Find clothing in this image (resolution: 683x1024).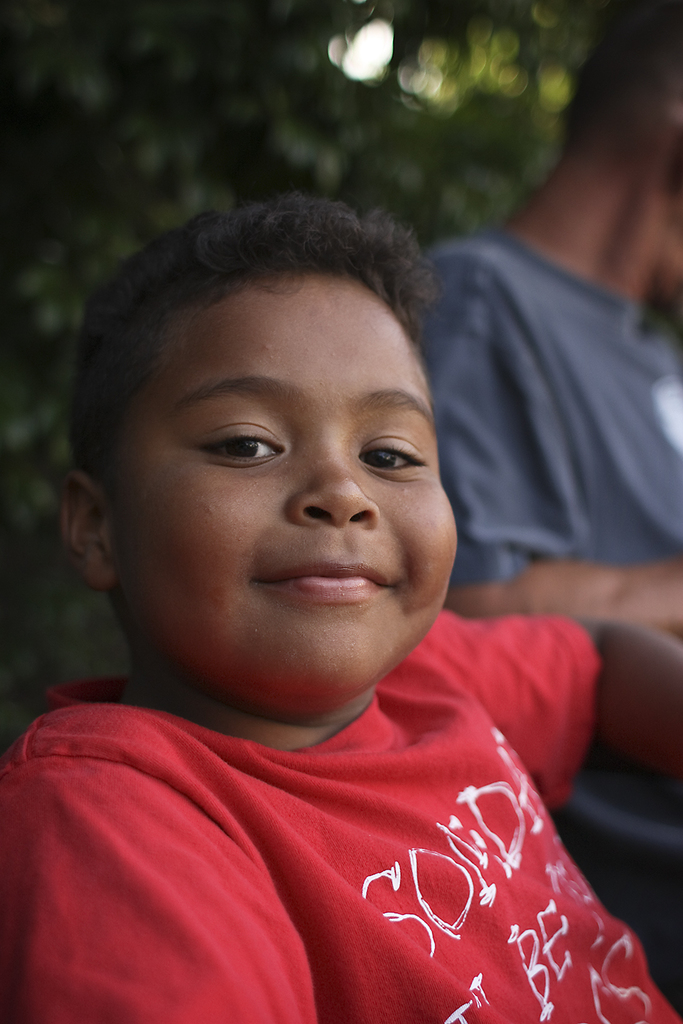
detection(11, 639, 660, 1015).
